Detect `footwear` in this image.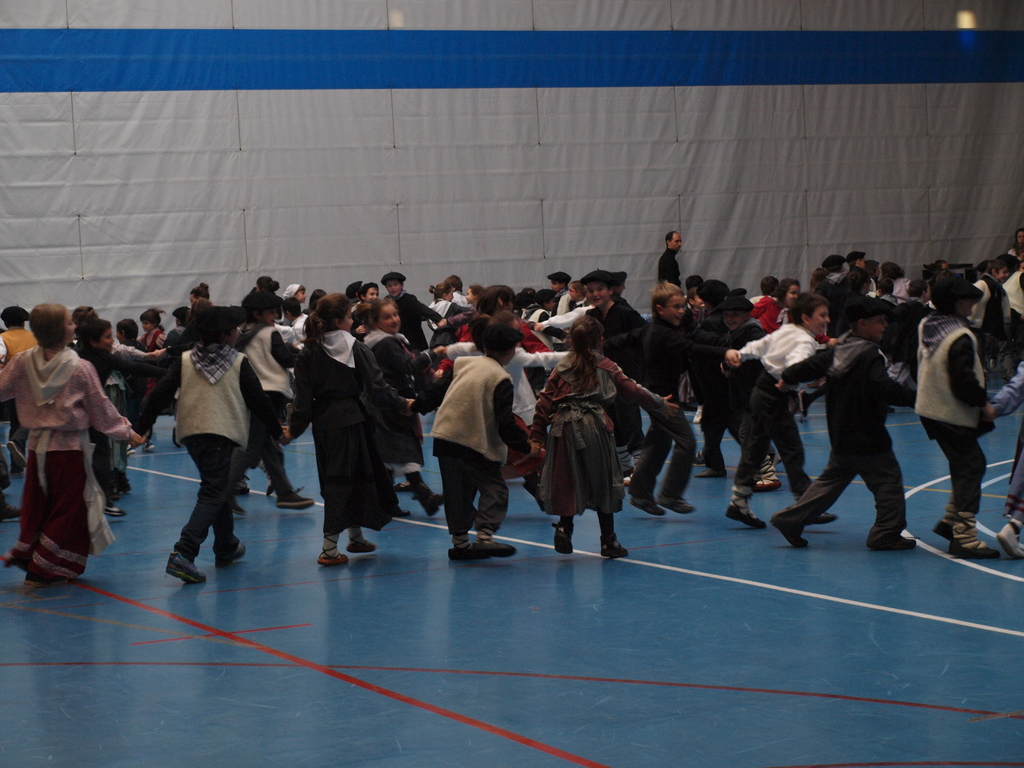
Detection: locate(696, 468, 724, 479).
